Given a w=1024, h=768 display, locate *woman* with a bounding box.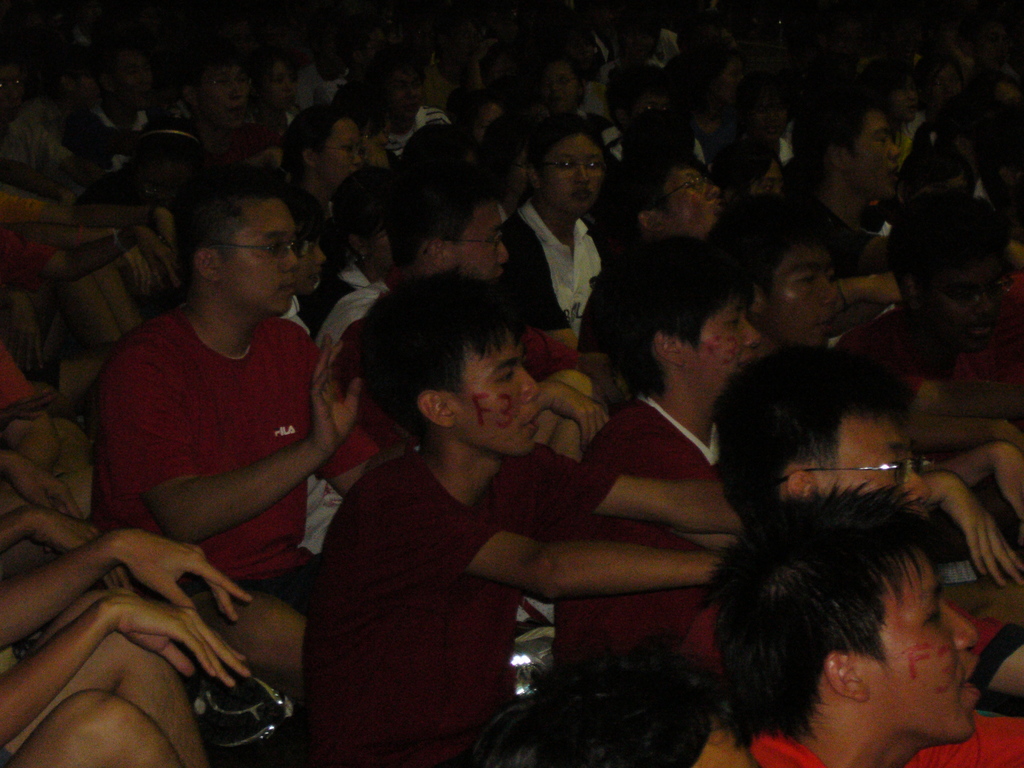
Located: box=[500, 111, 609, 346].
